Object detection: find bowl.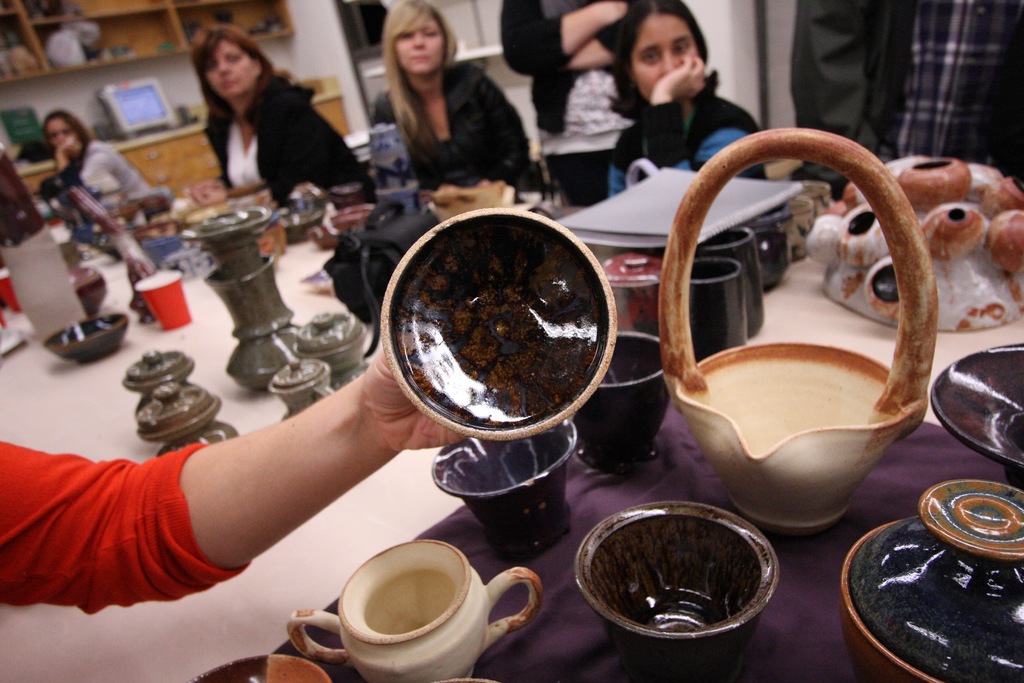
(378, 206, 615, 437).
